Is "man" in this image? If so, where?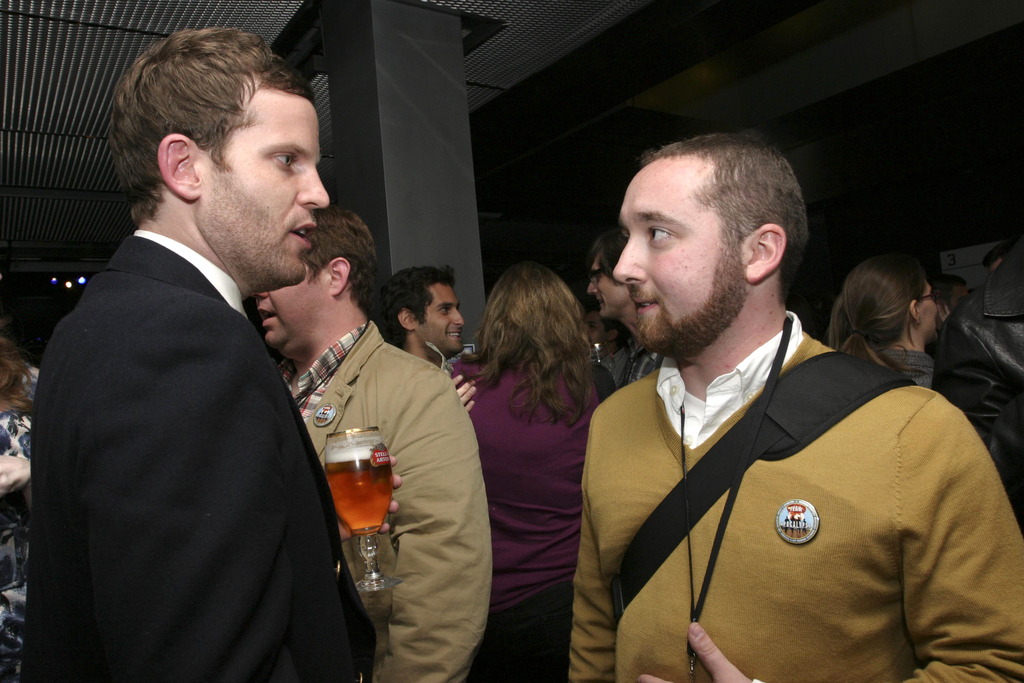
Yes, at crop(250, 209, 492, 682).
